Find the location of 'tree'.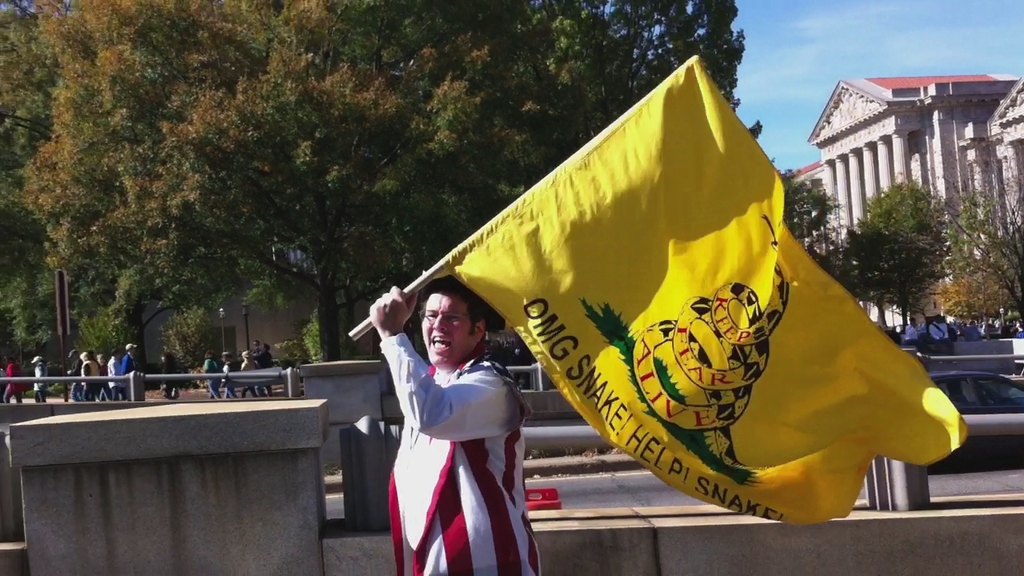
Location: x1=0 y1=0 x2=765 y2=362.
